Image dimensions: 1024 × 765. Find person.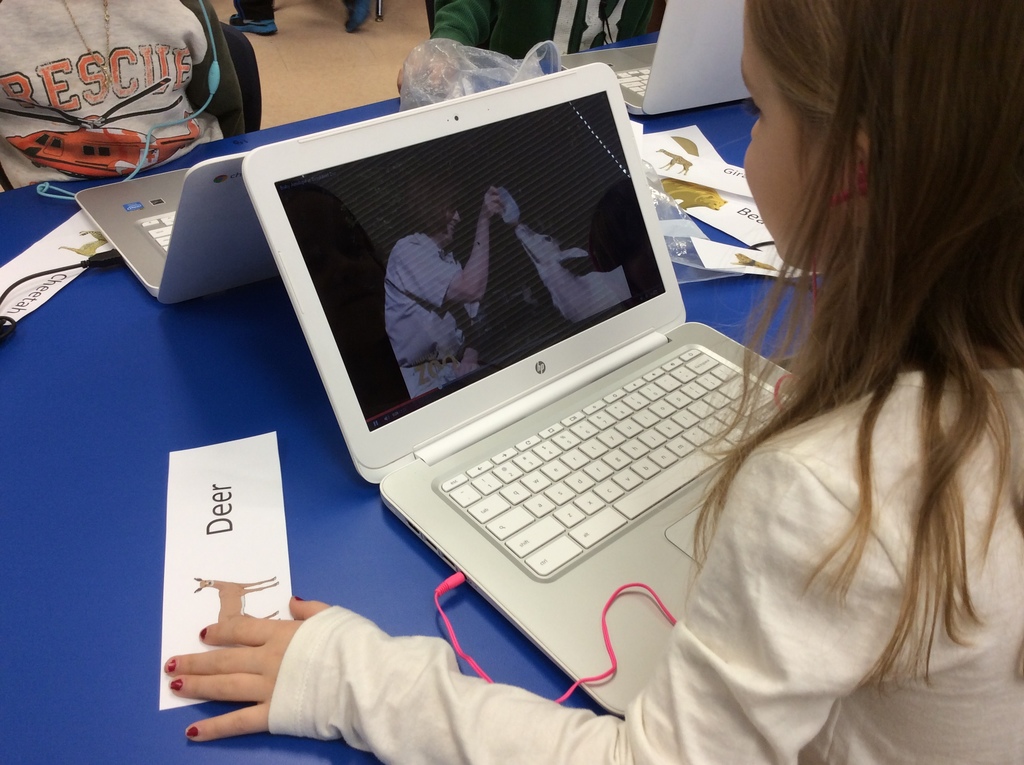
[381, 190, 504, 394].
